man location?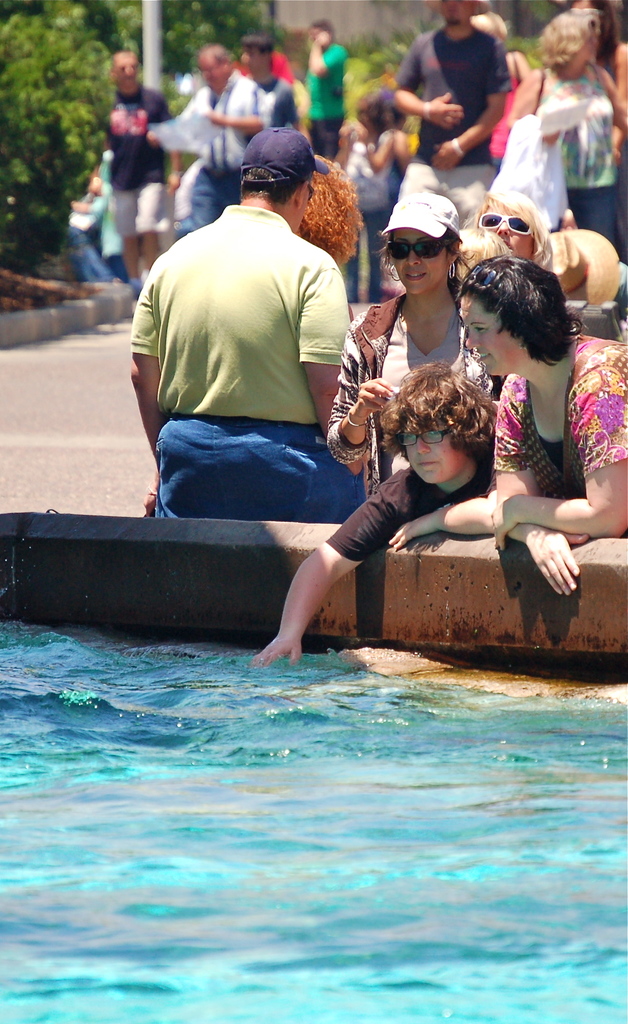
<bbox>310, 20, 356, 163</bbox>
